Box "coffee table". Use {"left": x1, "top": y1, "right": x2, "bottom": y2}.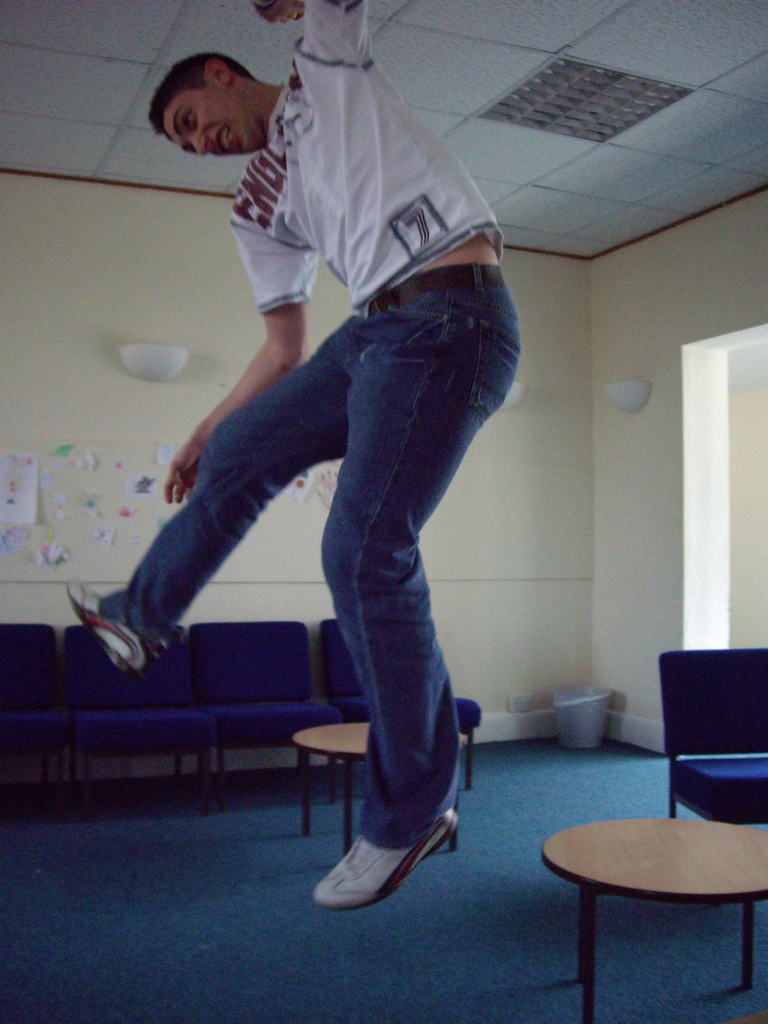
{"left": 546, "top": 815, "right": 767, "bottom": 1023}.
